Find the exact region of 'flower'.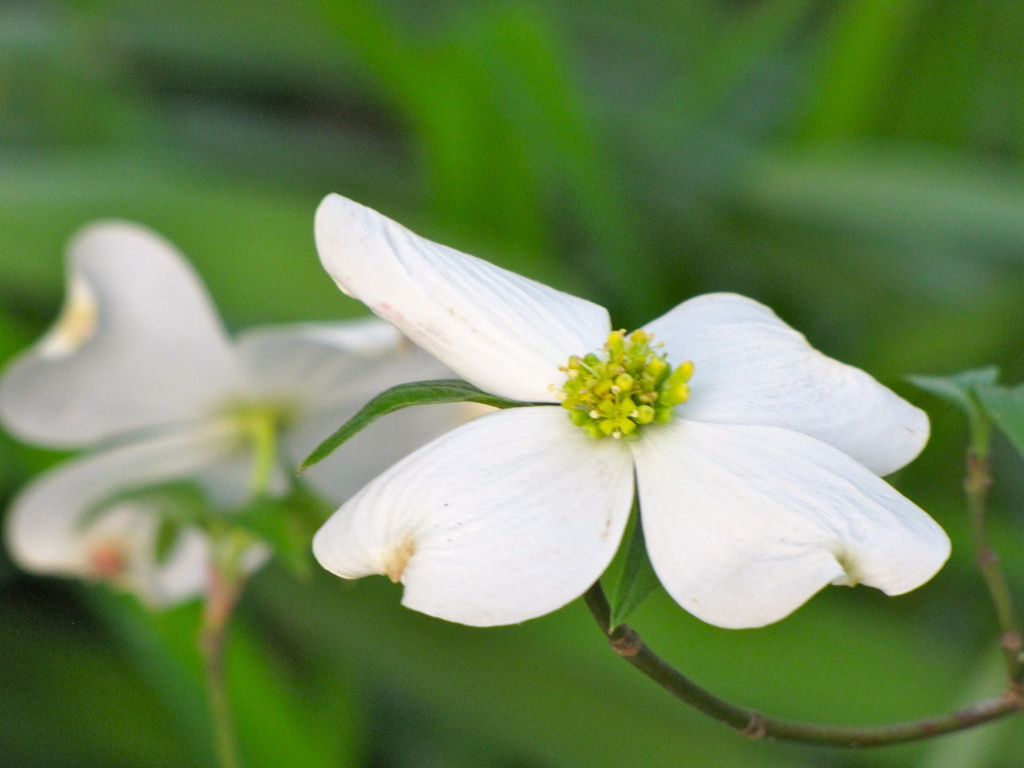
Exact region: box(0, 214, 499, 605).
